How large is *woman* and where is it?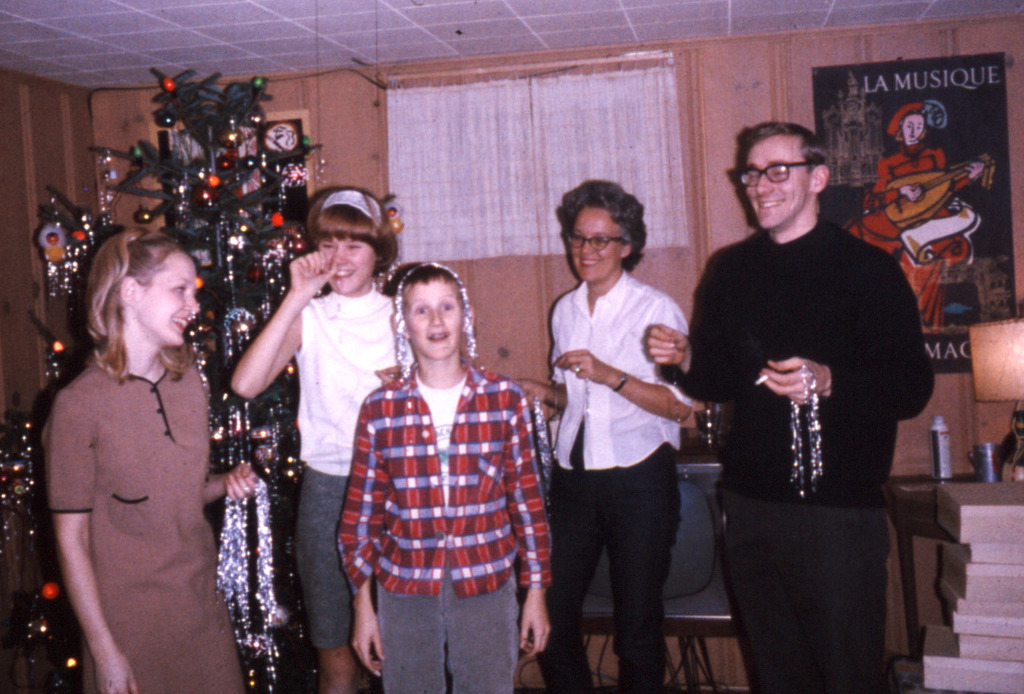
Bounding box: 510,179,691,693.
